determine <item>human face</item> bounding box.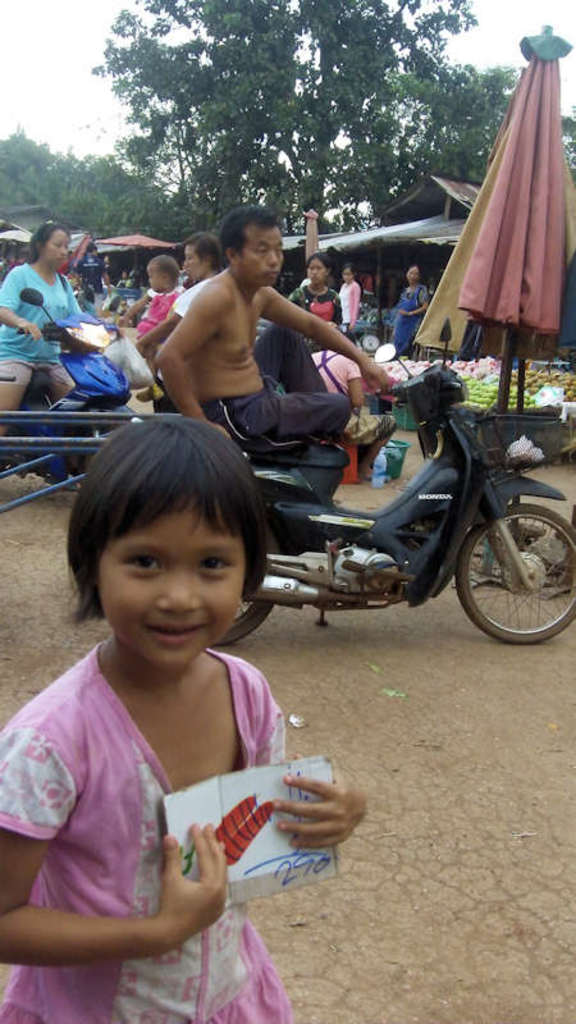
Determined: l=307, t=260, r=323, b=289.
